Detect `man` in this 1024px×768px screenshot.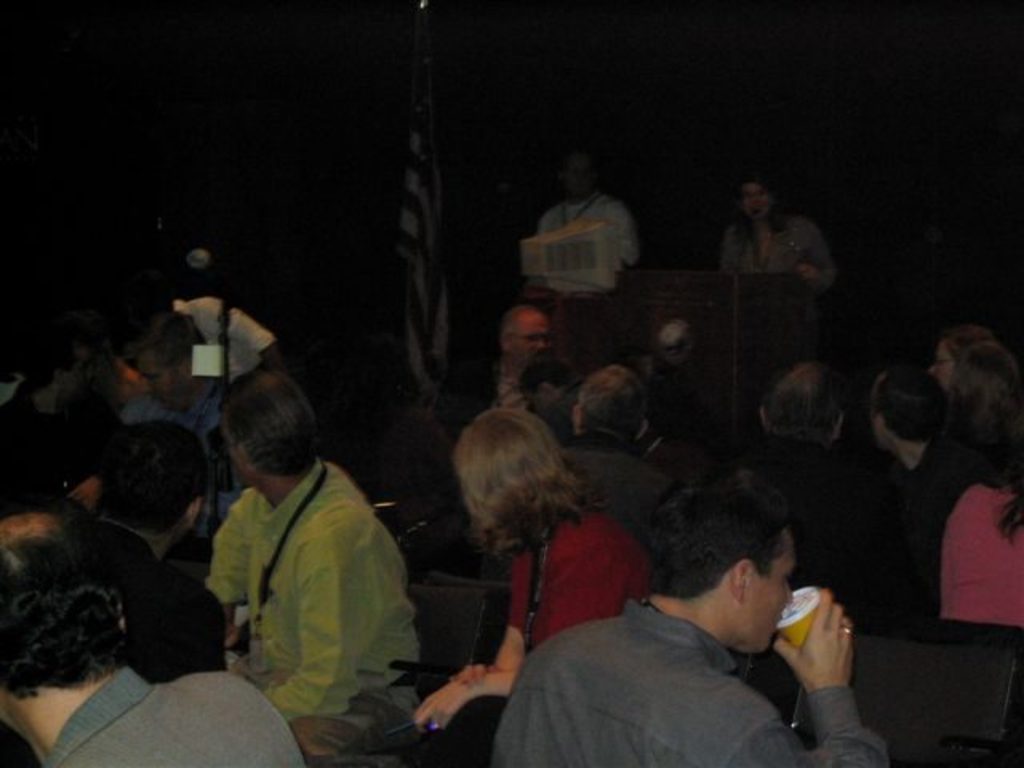
Detection: x1=453 y1=306 x2=552 y2=422.
